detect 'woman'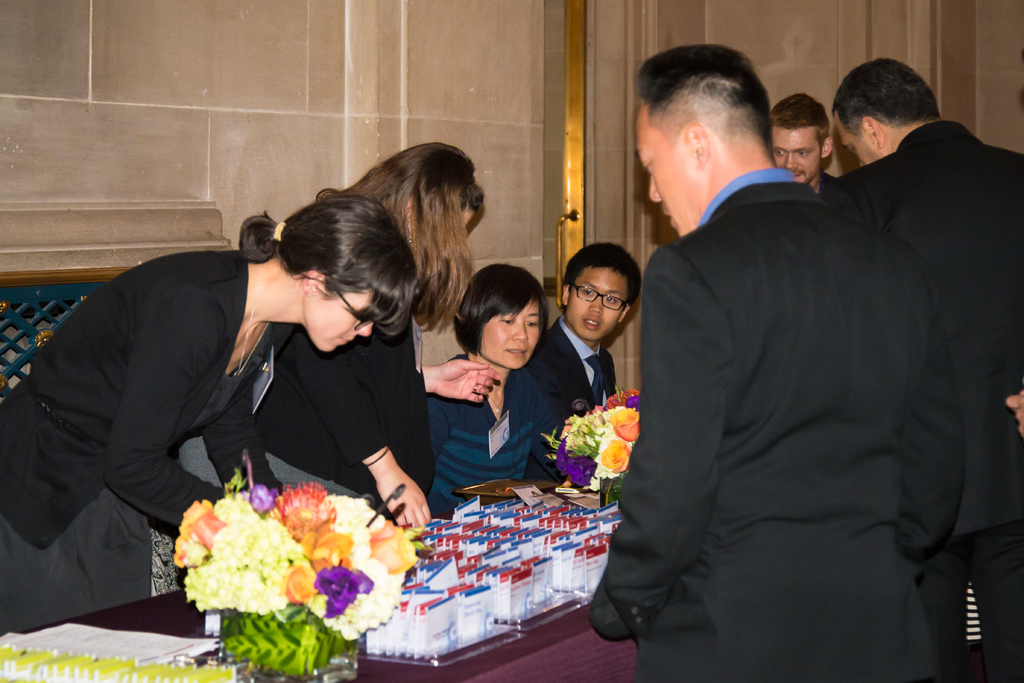
x1=59, y1=170, x2=410, y2=620
